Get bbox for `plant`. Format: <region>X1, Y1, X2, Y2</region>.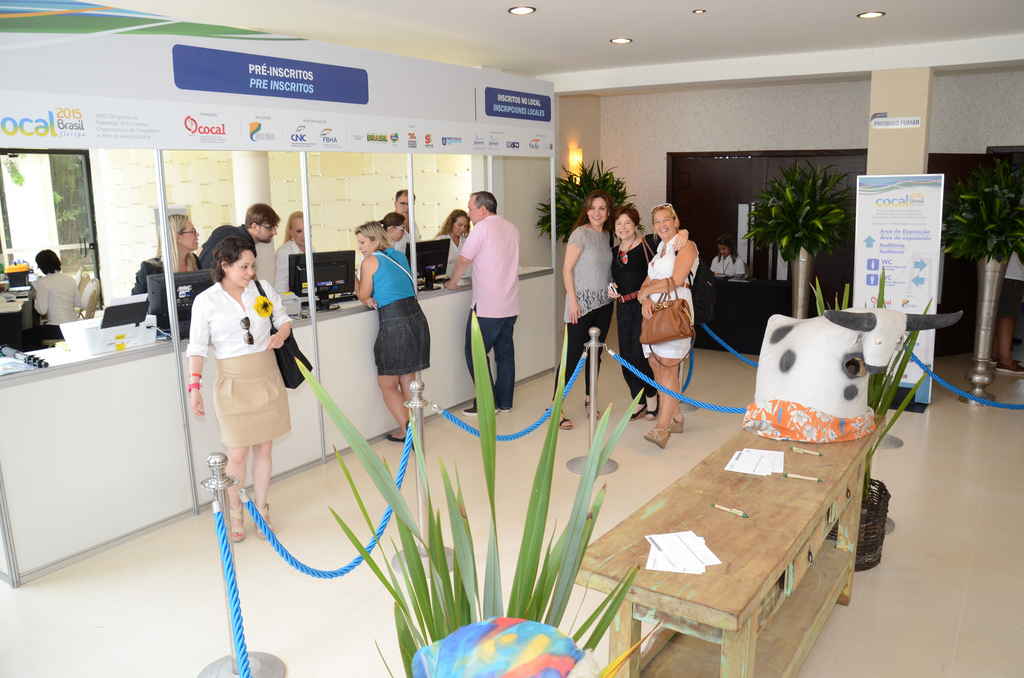
<region>735, 157, 852, 271</region>.
